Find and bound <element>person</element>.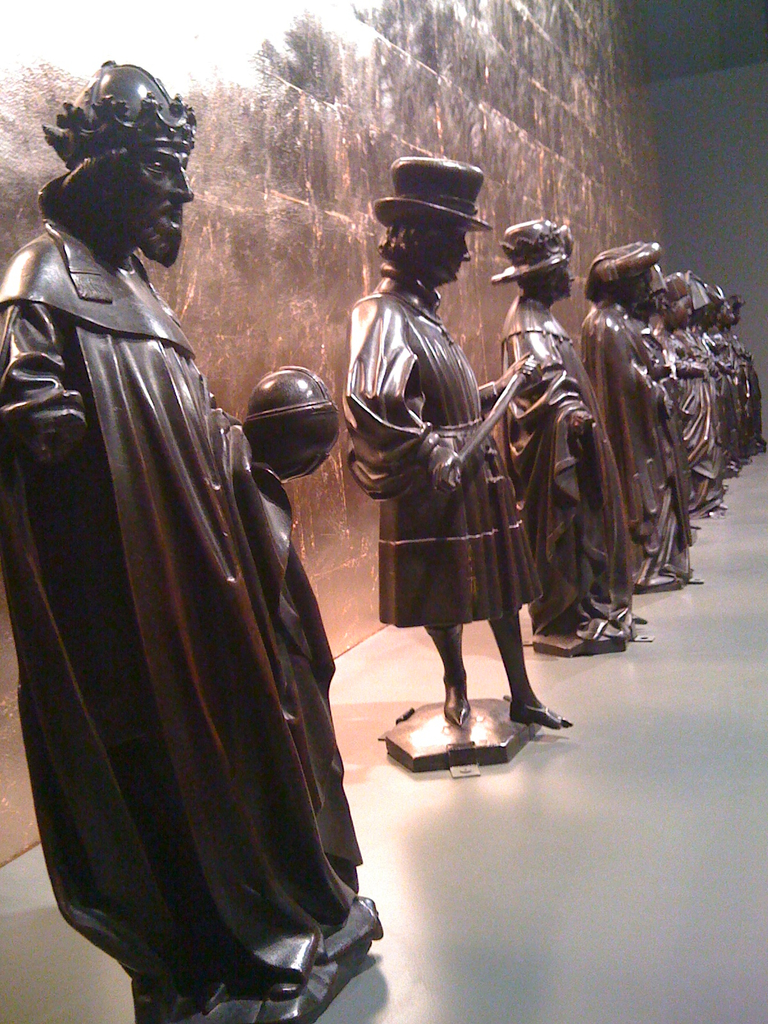
Bound: 0 70 320 1009.
